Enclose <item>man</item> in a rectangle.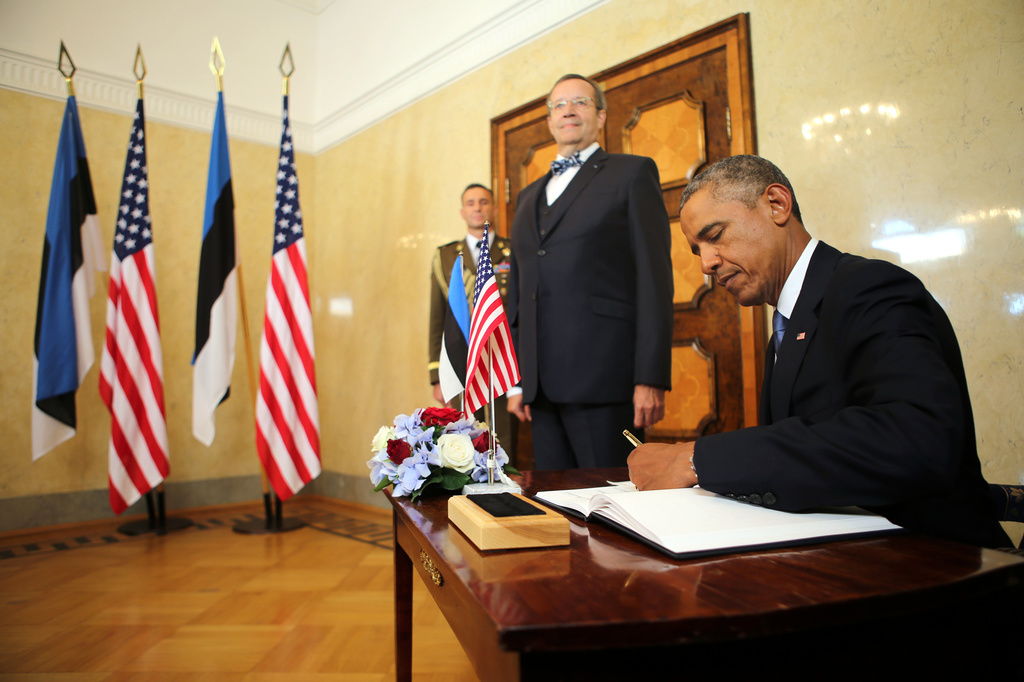
l=429, t=184, r=508, b=420.
